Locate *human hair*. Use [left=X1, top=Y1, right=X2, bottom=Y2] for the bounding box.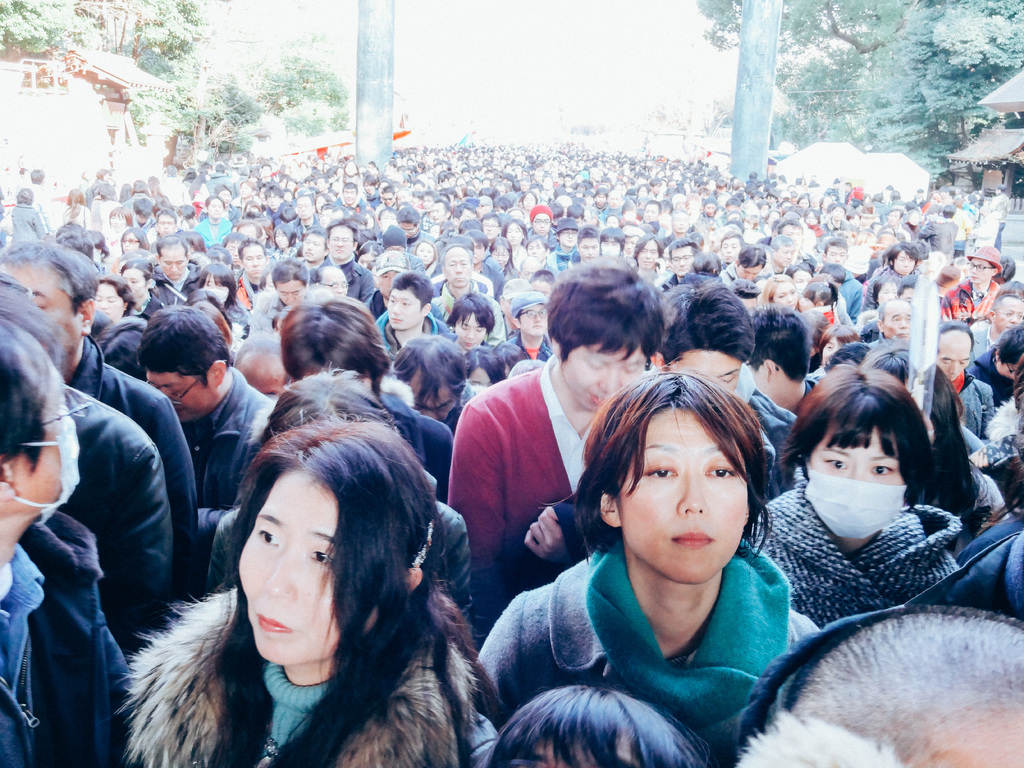
[left=438, top=243, right=468, bottom=268].
